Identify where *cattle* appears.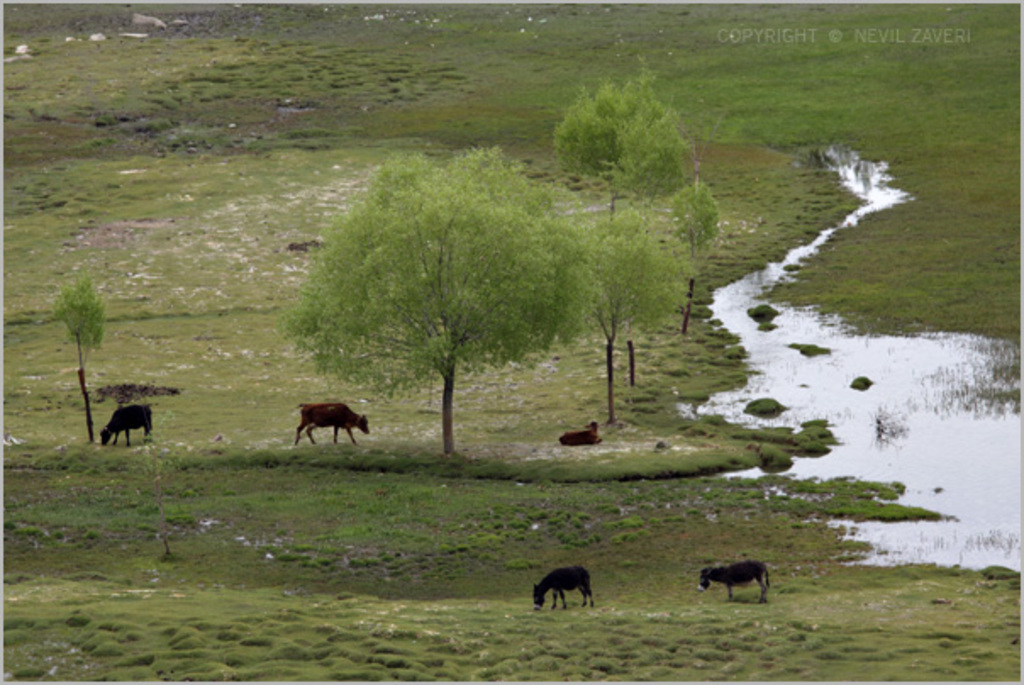
Appears at bbox(700, 556, 770, 607).
